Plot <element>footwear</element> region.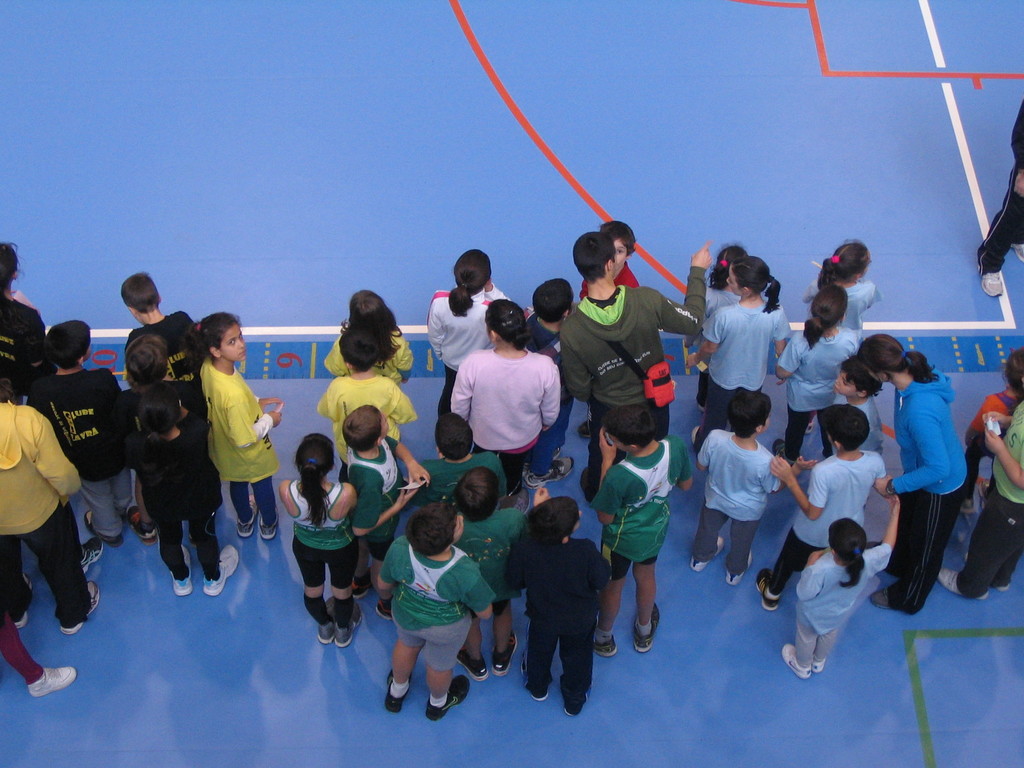
Plotted at 129,504,156,541.
